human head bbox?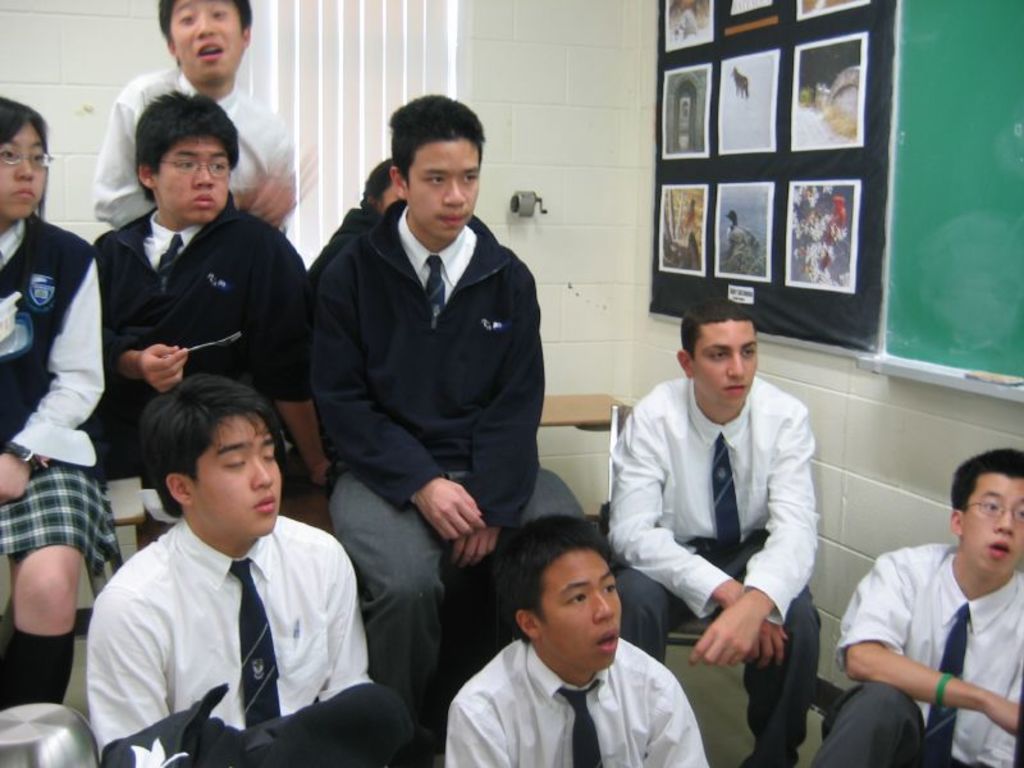
(x1=493, y1=529, x2=639, y2=673)
